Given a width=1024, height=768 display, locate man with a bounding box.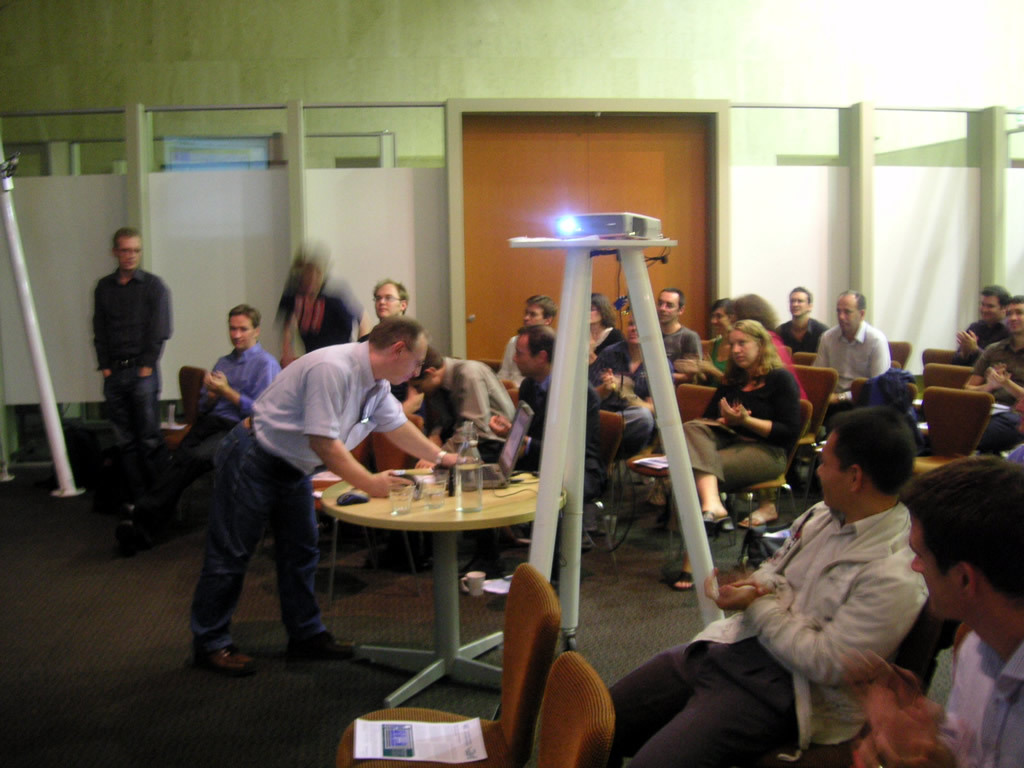
Located: [x1=360, y1=279, x2=414, y2=338].
